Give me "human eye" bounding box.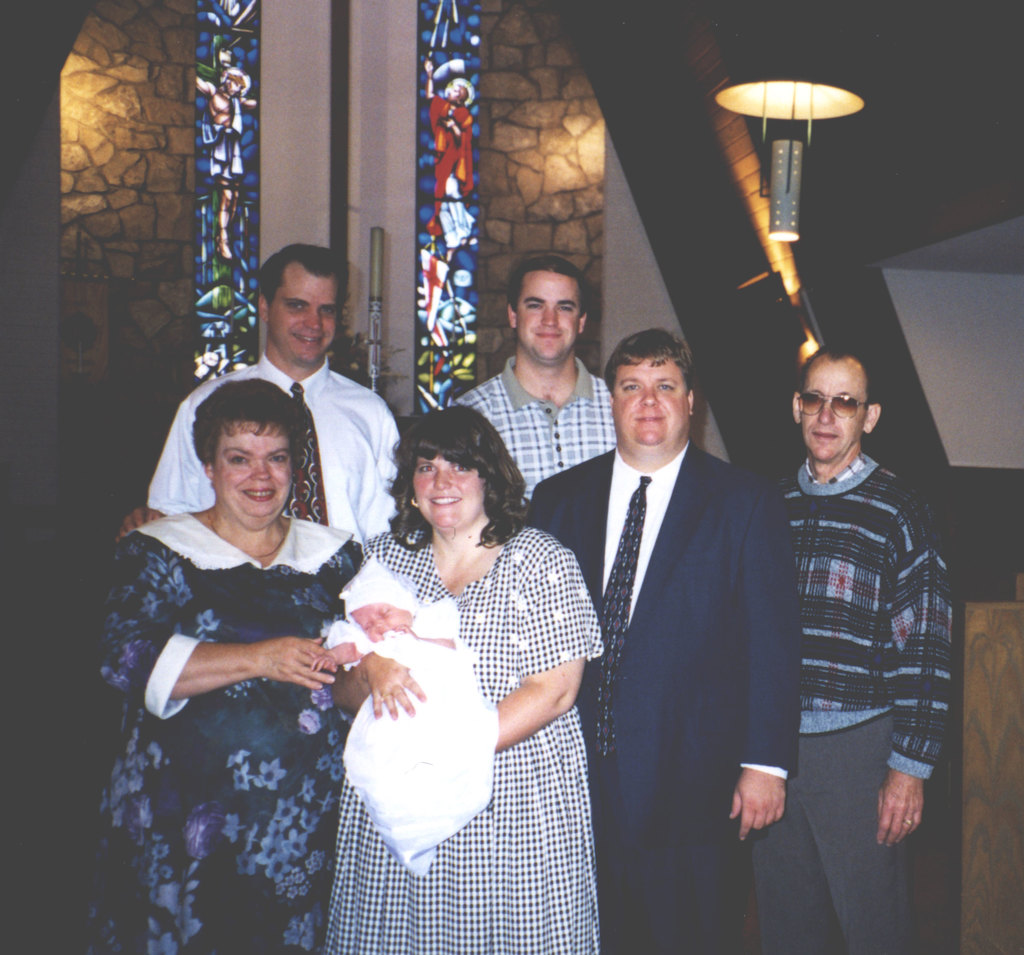
415,459,440,476.
